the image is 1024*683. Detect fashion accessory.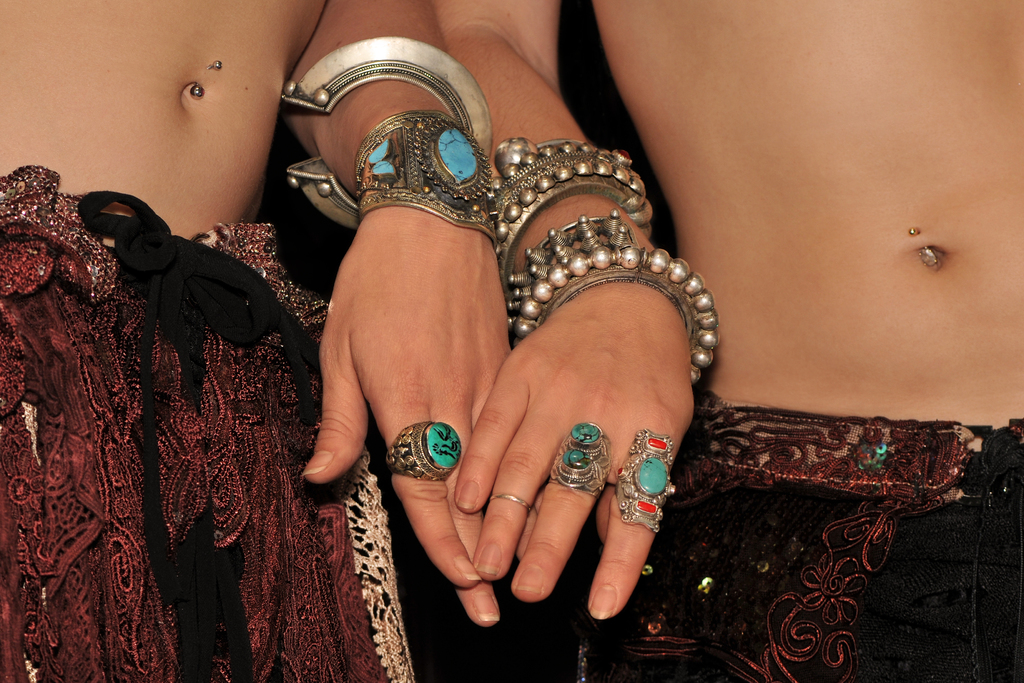
Detection: crop(356, 113, 498, 235).
